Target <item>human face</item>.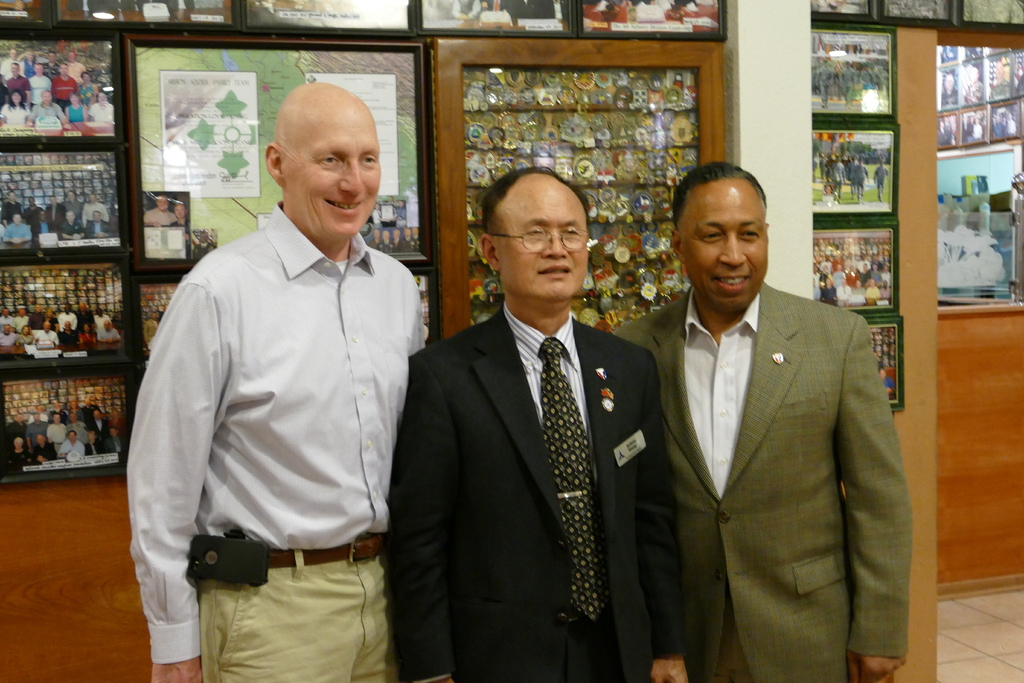
Target region: [left=279, top=109, right=380, bottom=238].
